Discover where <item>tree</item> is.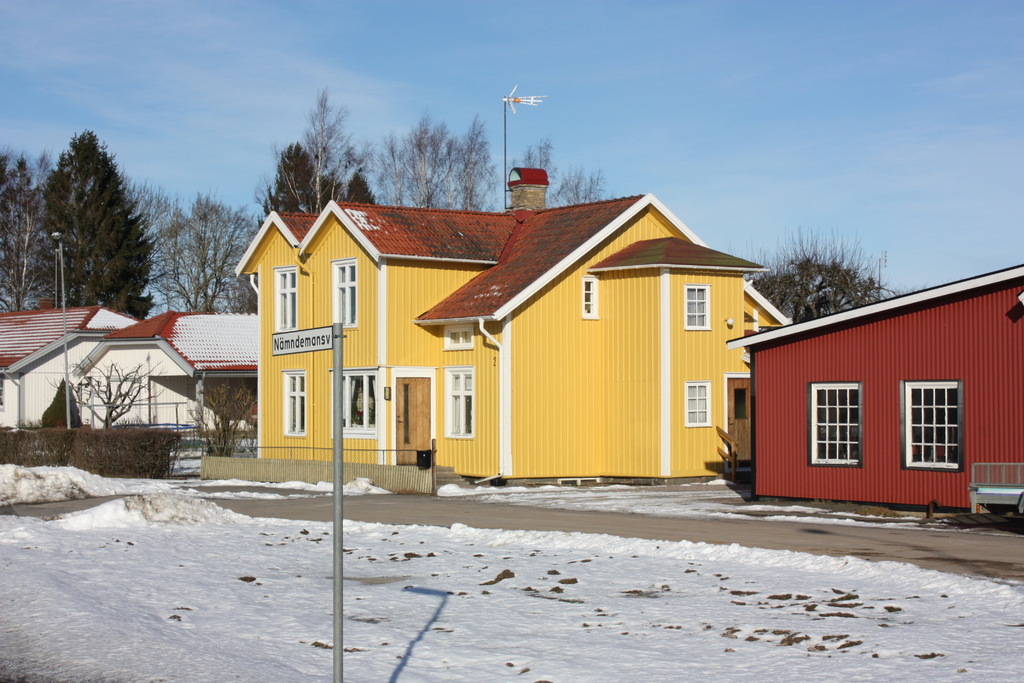
Discovered at crop(725, 222, 908, 325).
